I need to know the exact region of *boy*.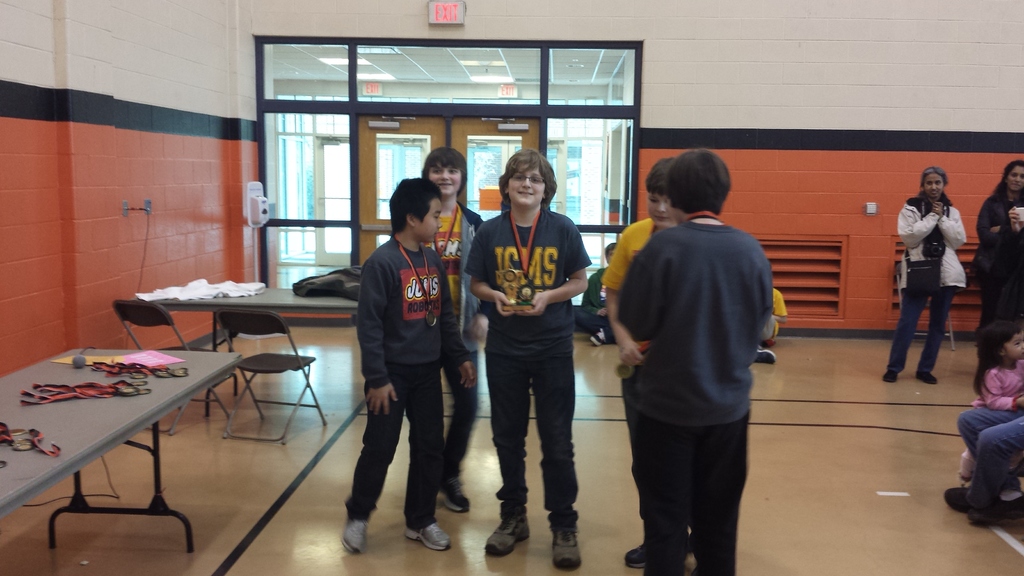
Region: {"x1": 600, "y1": 154, "x2": 681, "y2": 570}.
